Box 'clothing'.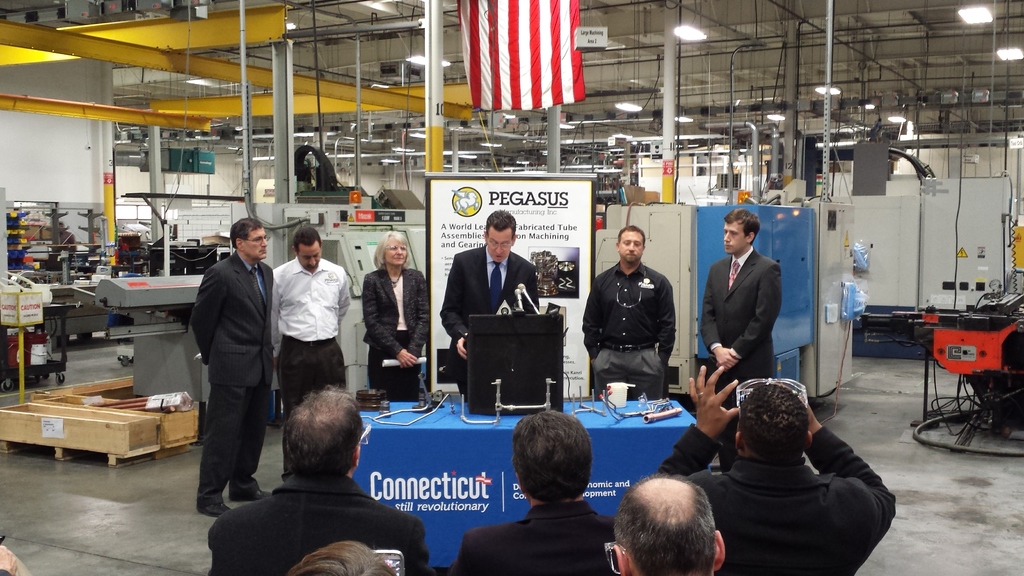
(693,411,892,569).
